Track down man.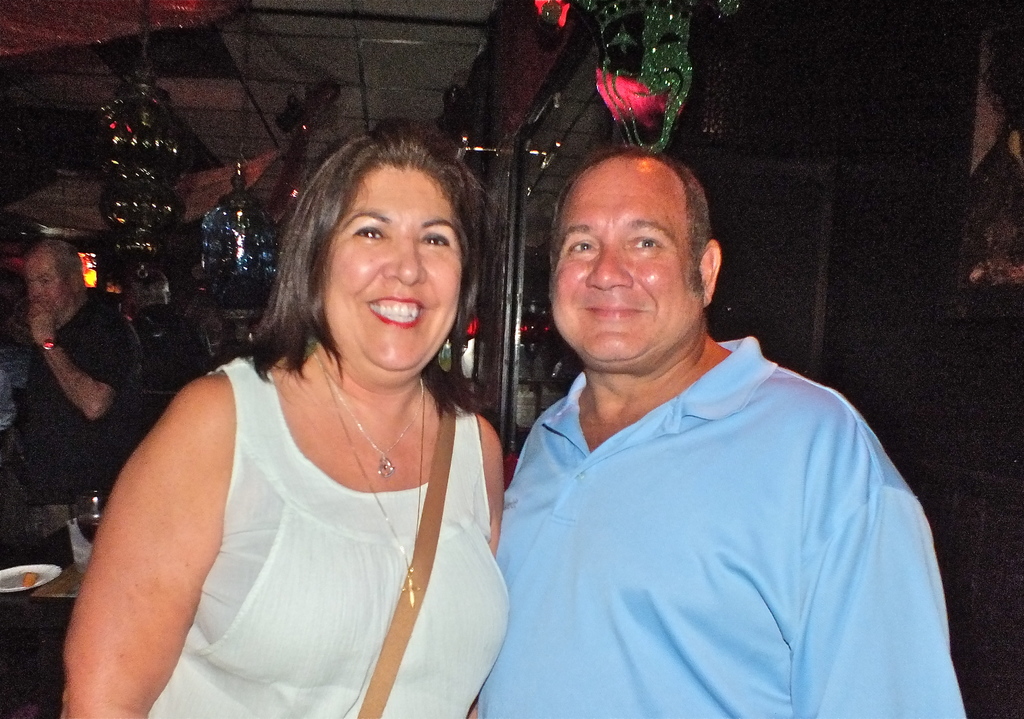
Tracked to [x1=12, y1=238, x2=138, y2=506].
